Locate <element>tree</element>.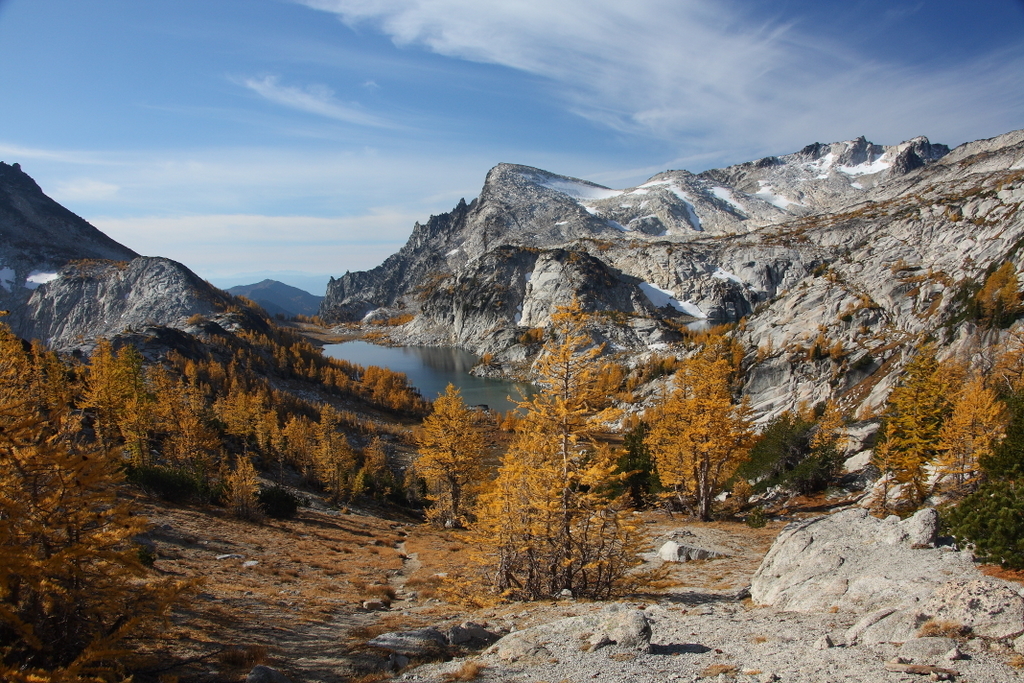
Bounding box: (x1=264, y1=346, x2=425, y2=399).
